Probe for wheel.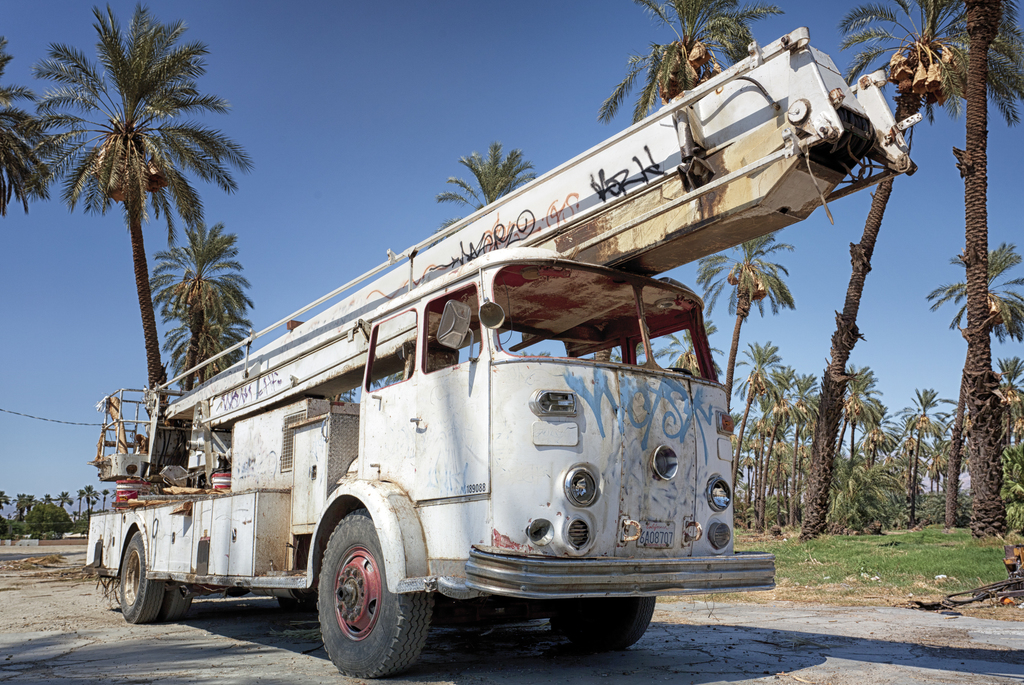
Probe result: [163,590,192,622].
